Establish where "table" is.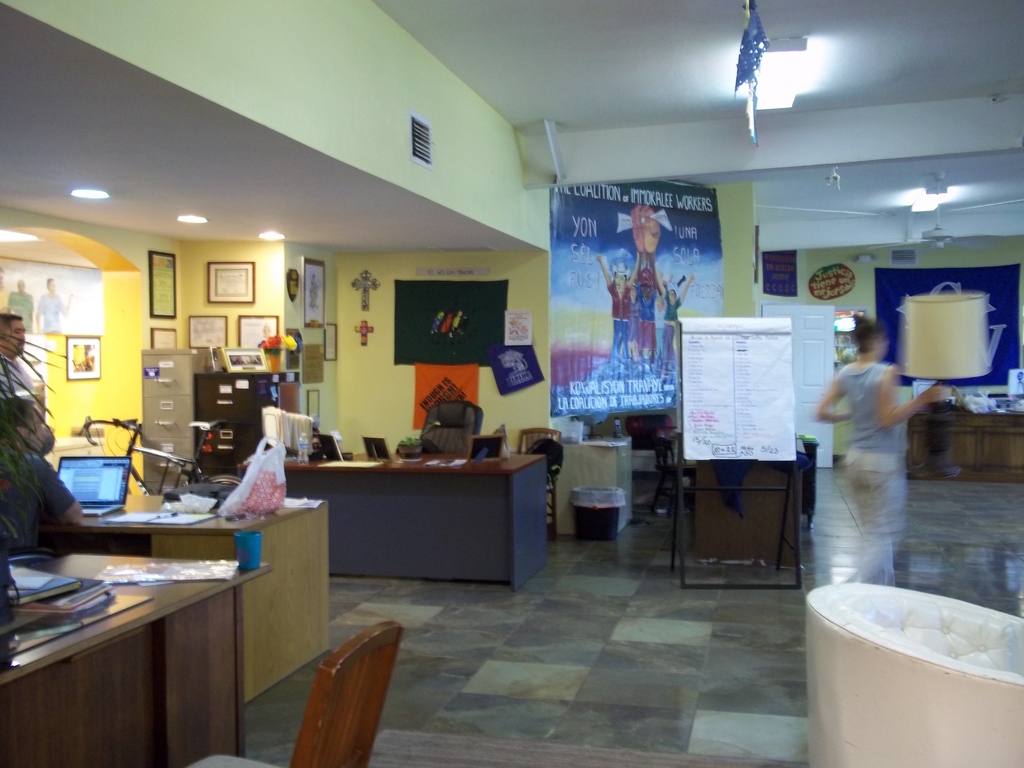
Established at detection(0, 552, 273, 767).
